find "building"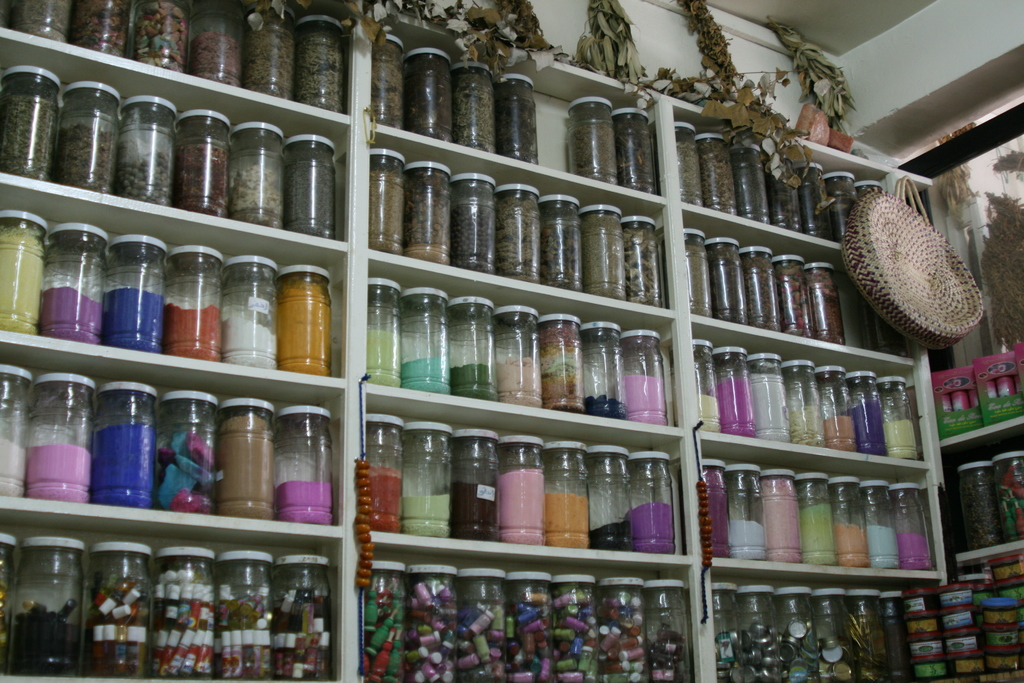
region(0, 0, 1023, 682)
